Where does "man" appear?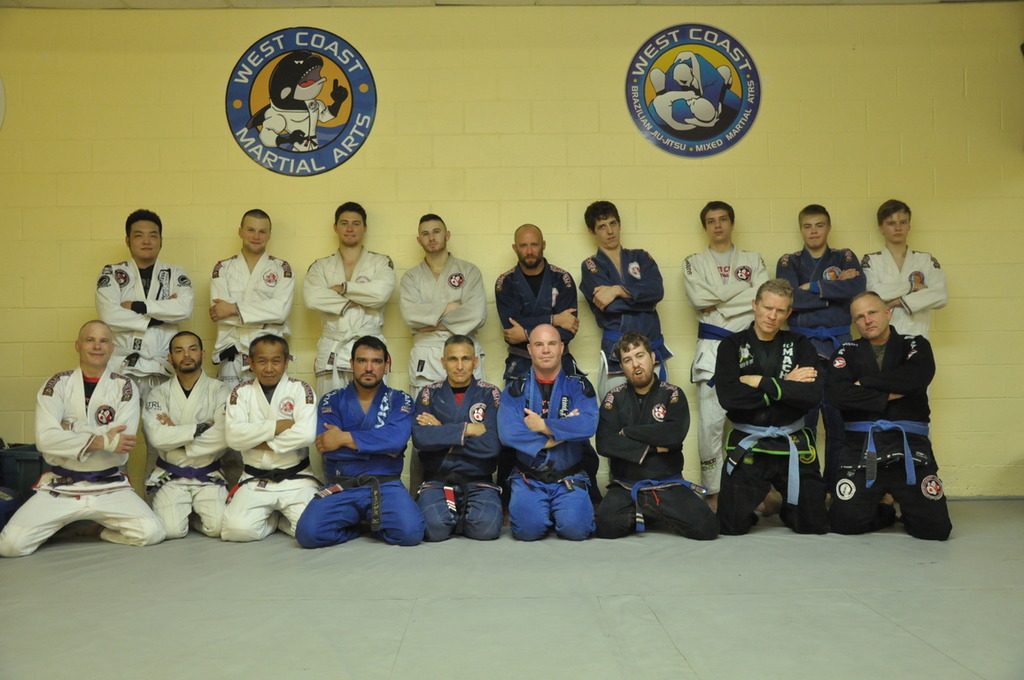
Appears at [306, 339, 421, 560].
